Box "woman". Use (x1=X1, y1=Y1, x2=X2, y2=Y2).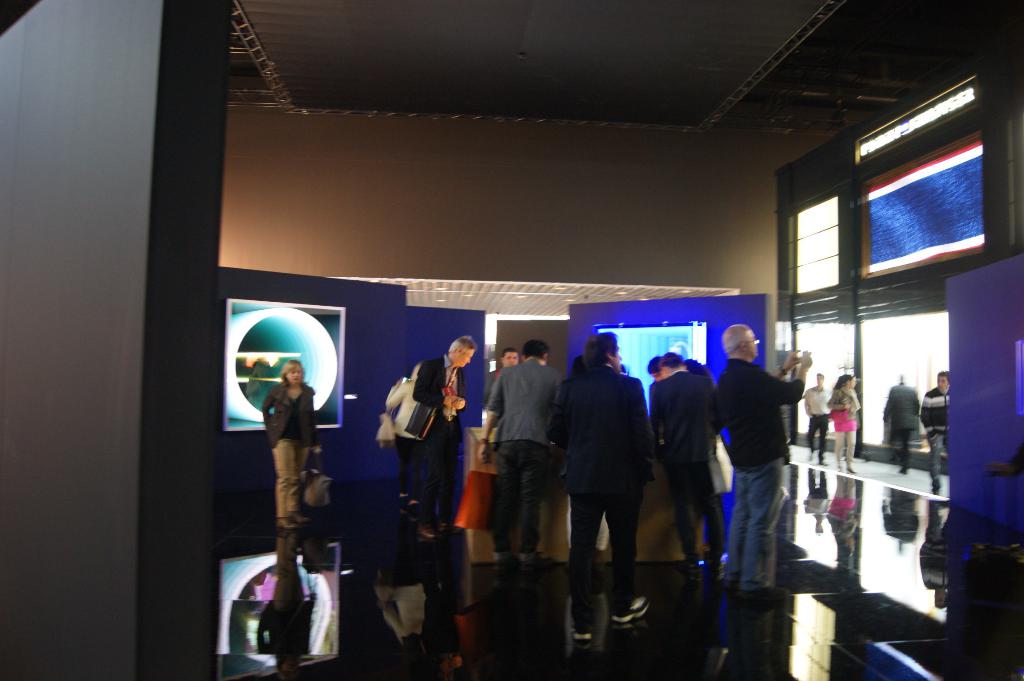
(x1=828, y1=373, x2=860, y2=472).
